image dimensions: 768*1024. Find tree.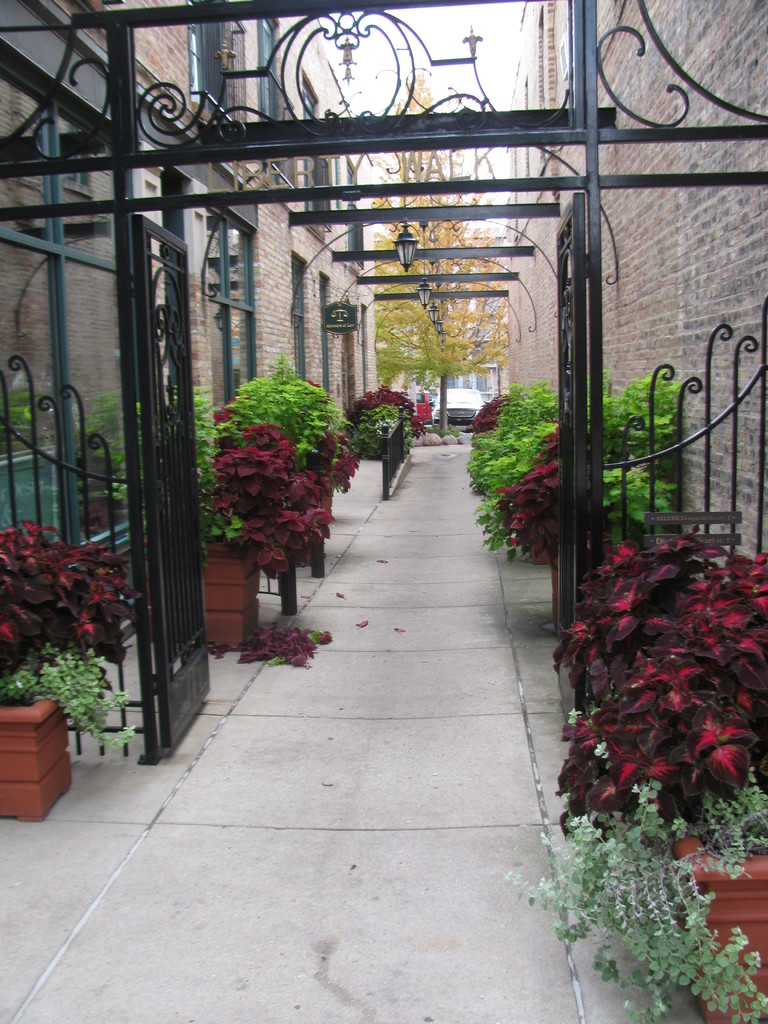
pyautogui.locateOnScreen(384, 71, 503, 431).
